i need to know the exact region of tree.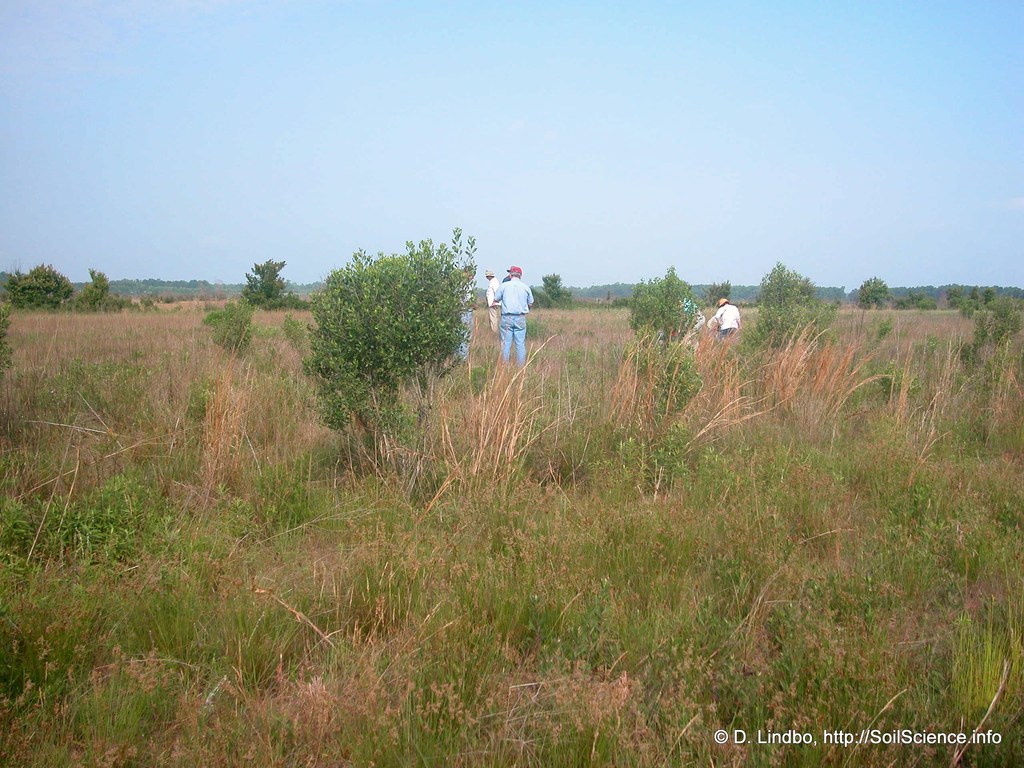
Region: select_region(296, 225, 476, 433).
